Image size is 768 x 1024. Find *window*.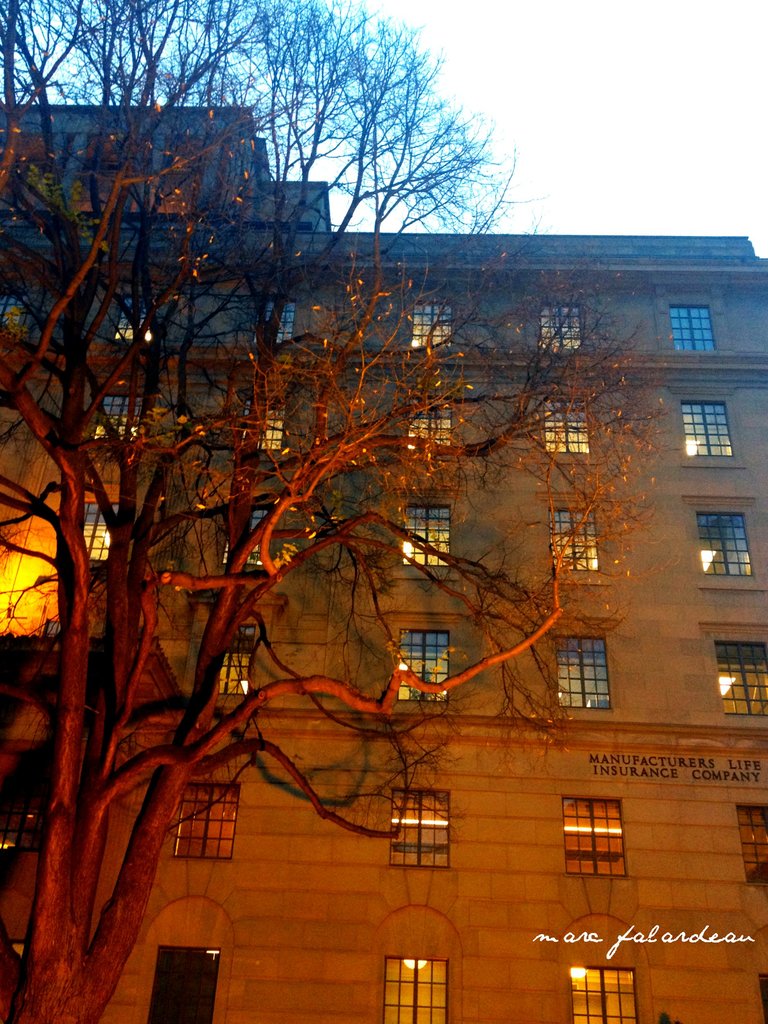
select_region(225, 507, 265, 564).
